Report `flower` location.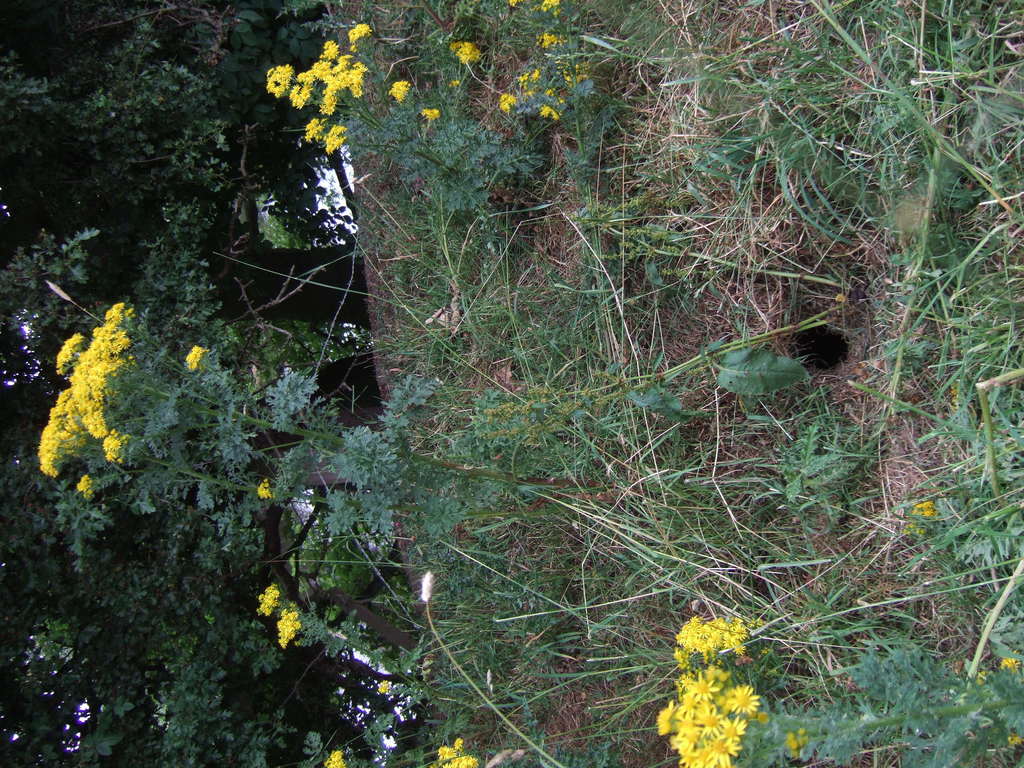
Report: [x1=388, y1=78, x2=413, y2=98].
